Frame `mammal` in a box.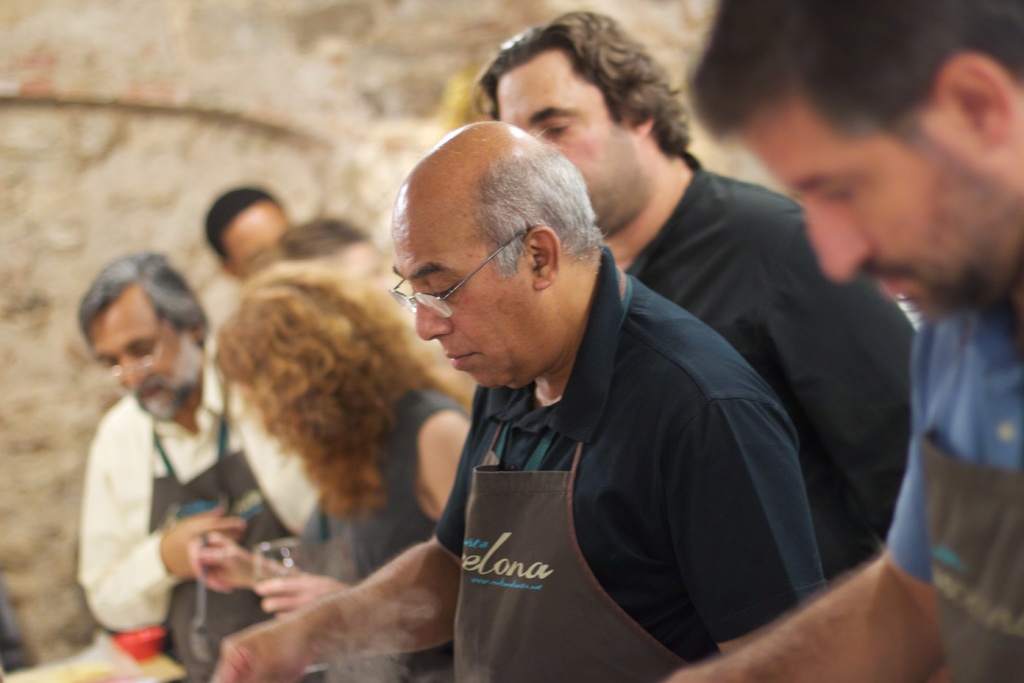
<bbox>198, 186, 295, 284</bbox>.
